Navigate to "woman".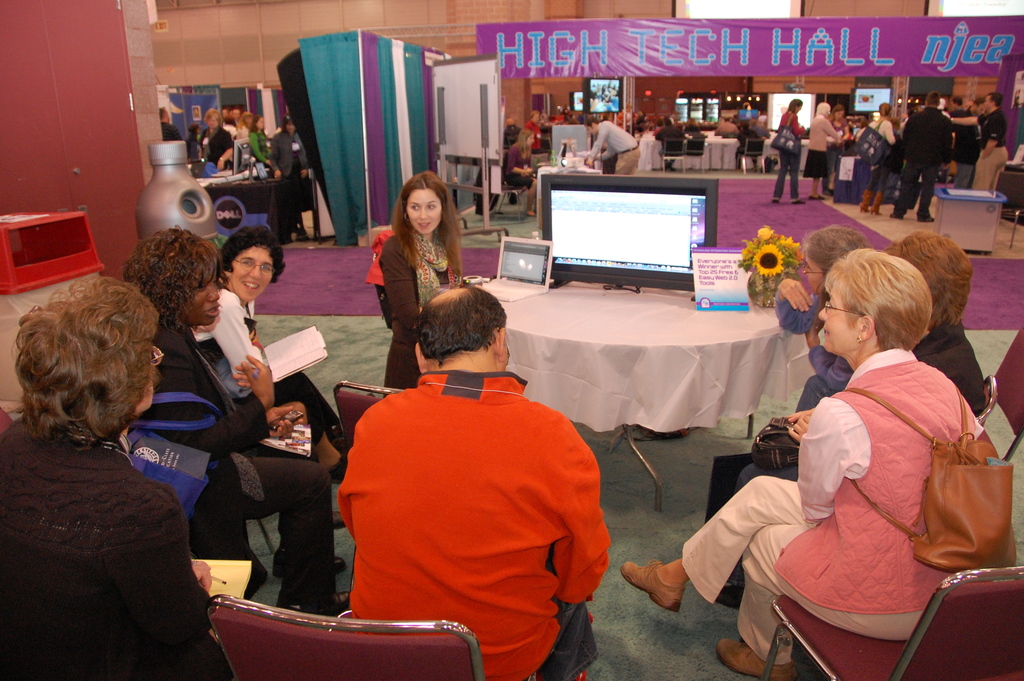
Navigation target: detection(0, 271, 238, 680).
